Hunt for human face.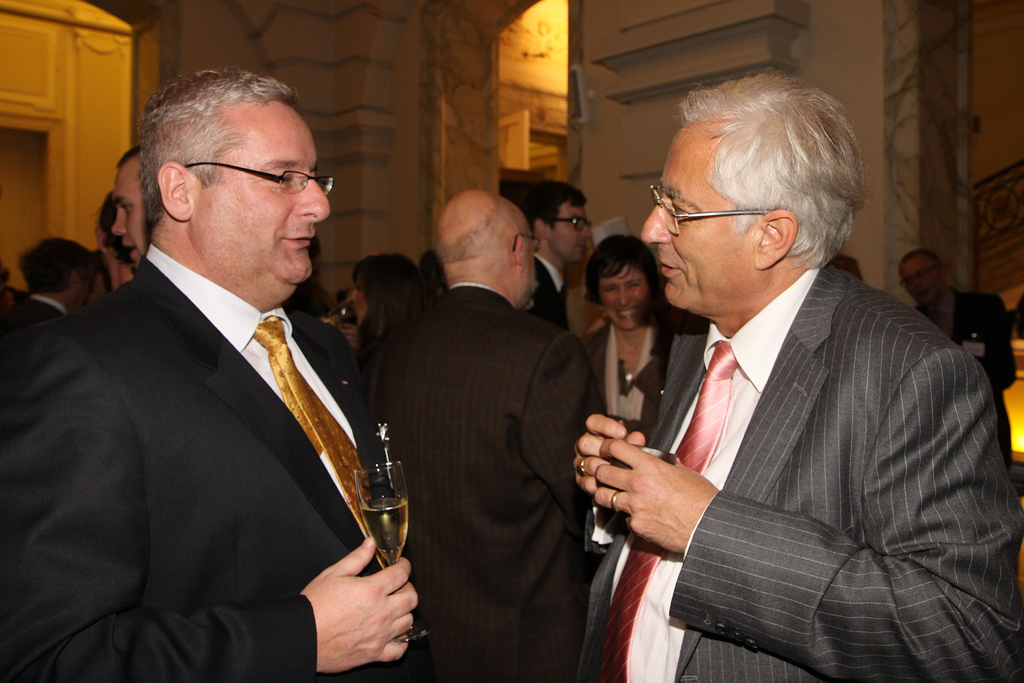
Hunted down at (599,262,650,329).
